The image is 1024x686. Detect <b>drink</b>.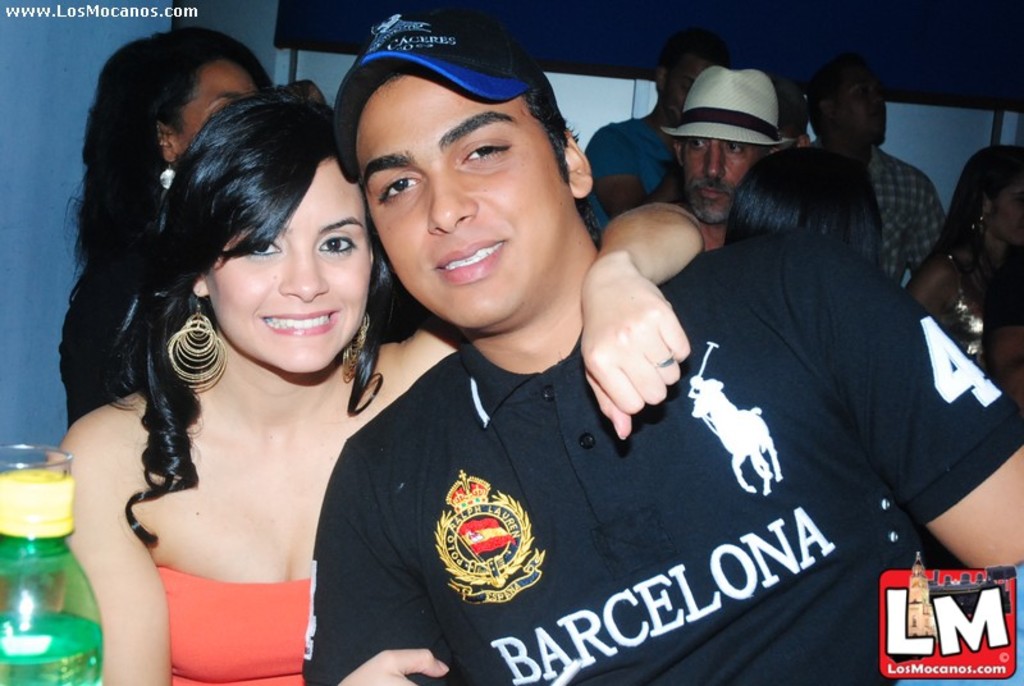
Detection: x1=8 y1=459 x2=116 y2=685.
